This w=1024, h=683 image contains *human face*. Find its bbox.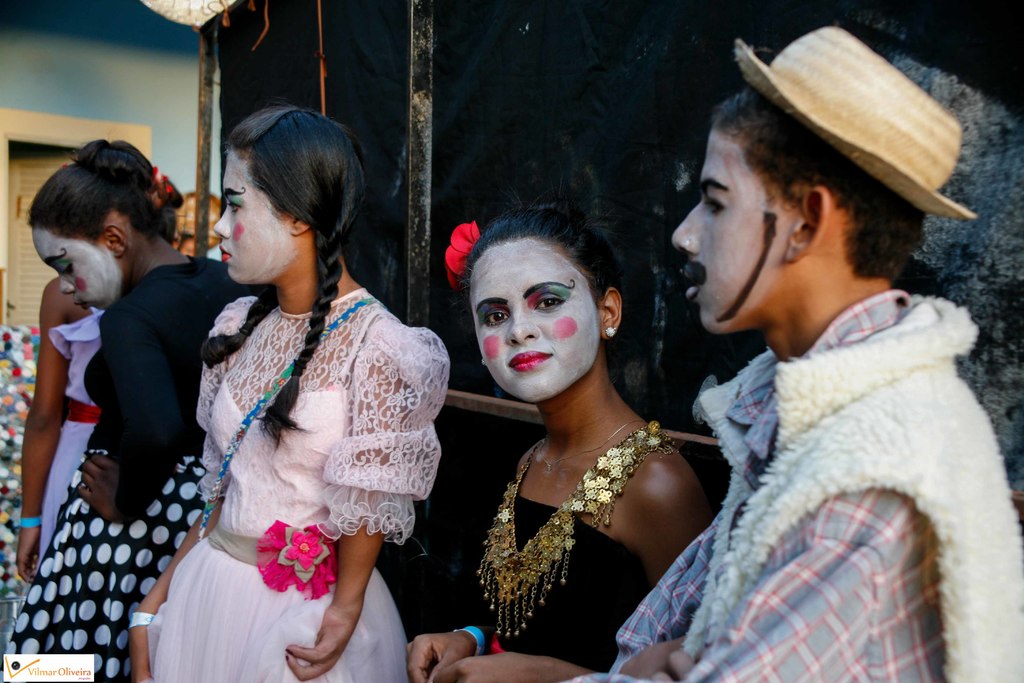
x1=474 y1=234 x2=600 y2=402.
